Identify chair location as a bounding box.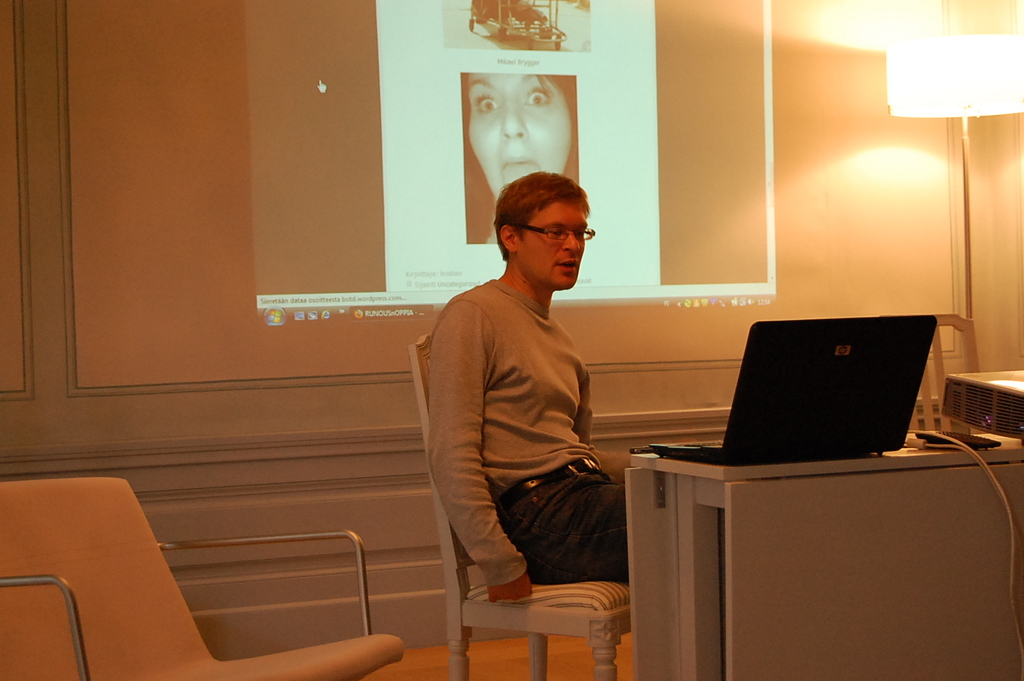
Rect(9, 398, 430, 664).
